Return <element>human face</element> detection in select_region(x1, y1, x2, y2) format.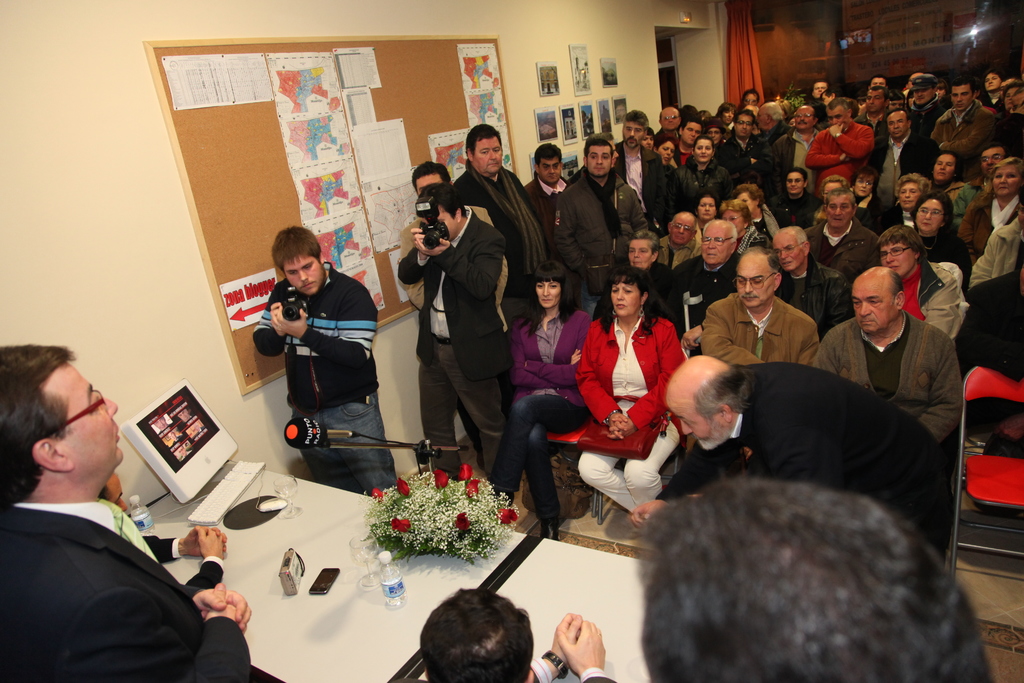
select_region(872, 78, 886, 87).
